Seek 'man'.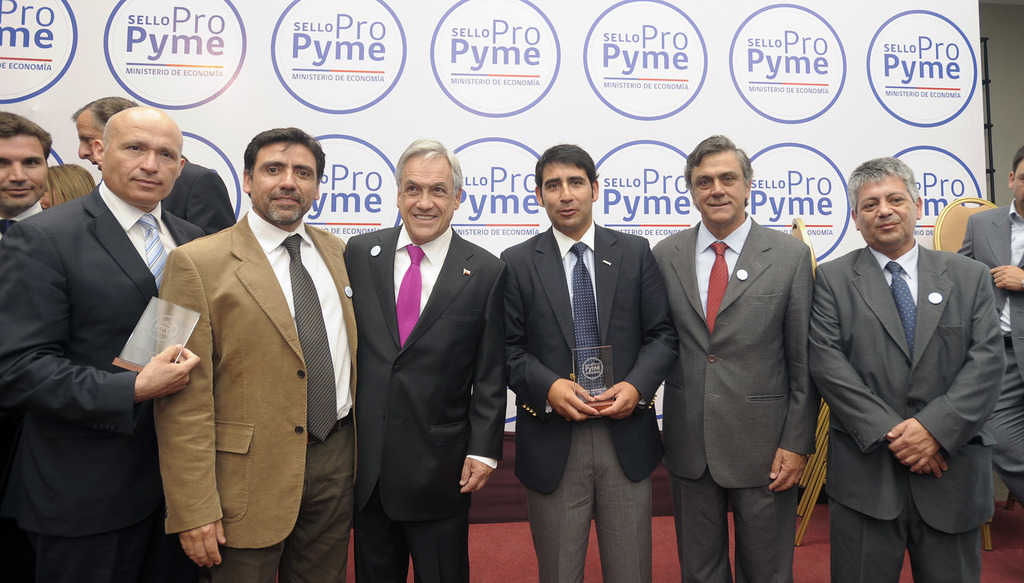
803/149/1005/582.
